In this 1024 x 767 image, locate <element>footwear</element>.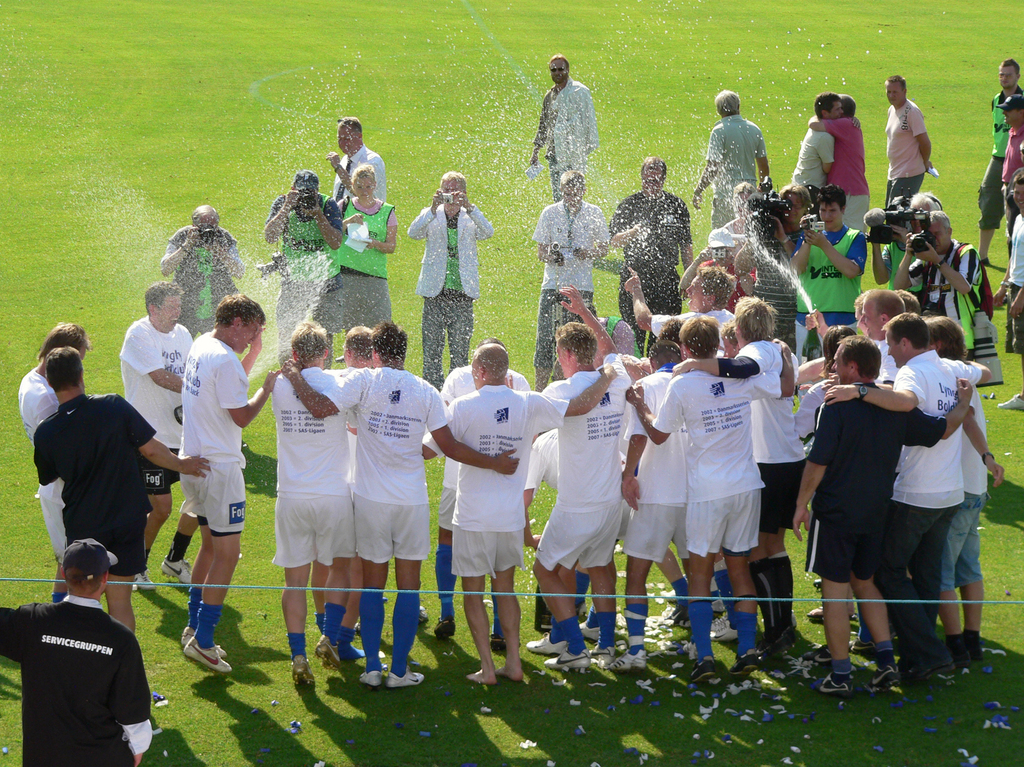
Bounding box: (182, 636, 232, 675).
